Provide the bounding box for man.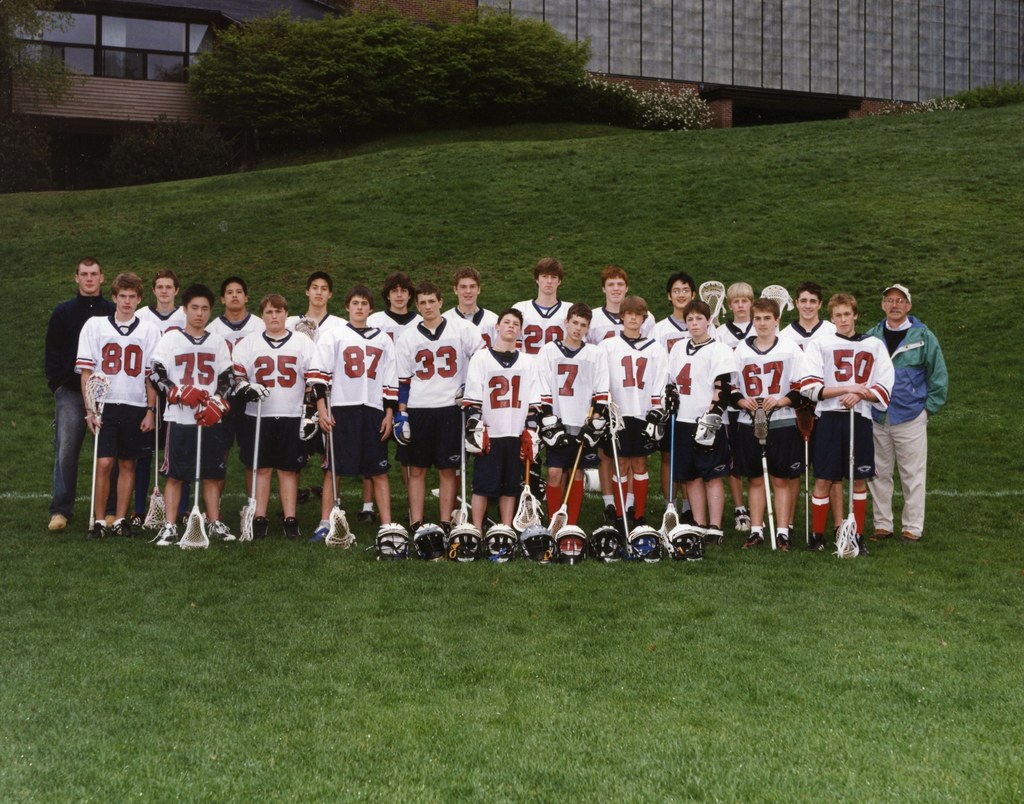
rect(508, 255, 581, 356).
